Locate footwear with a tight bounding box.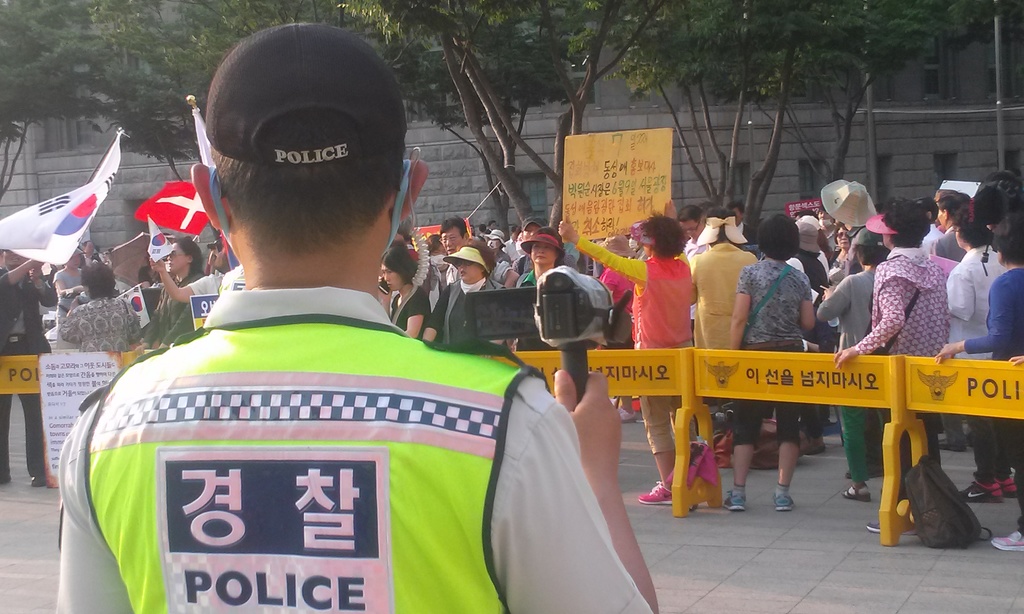
<bbox>844, 483, 867, 506</bbox>.
